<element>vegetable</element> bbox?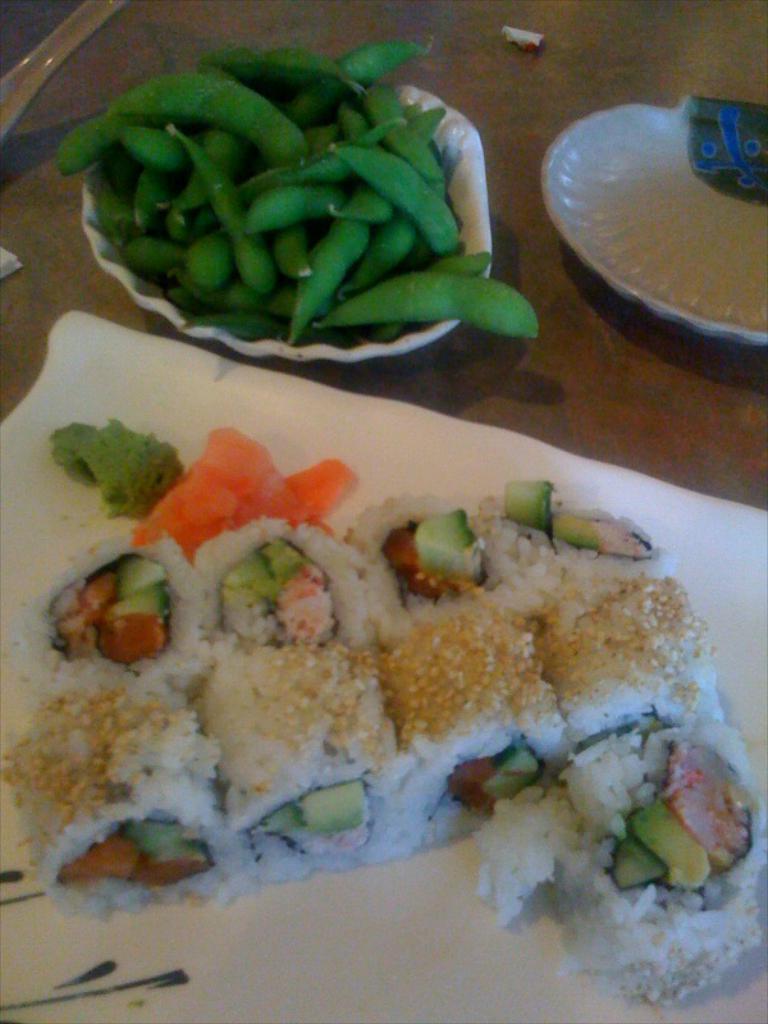
left=221, top=541, right=329, bottom=636
